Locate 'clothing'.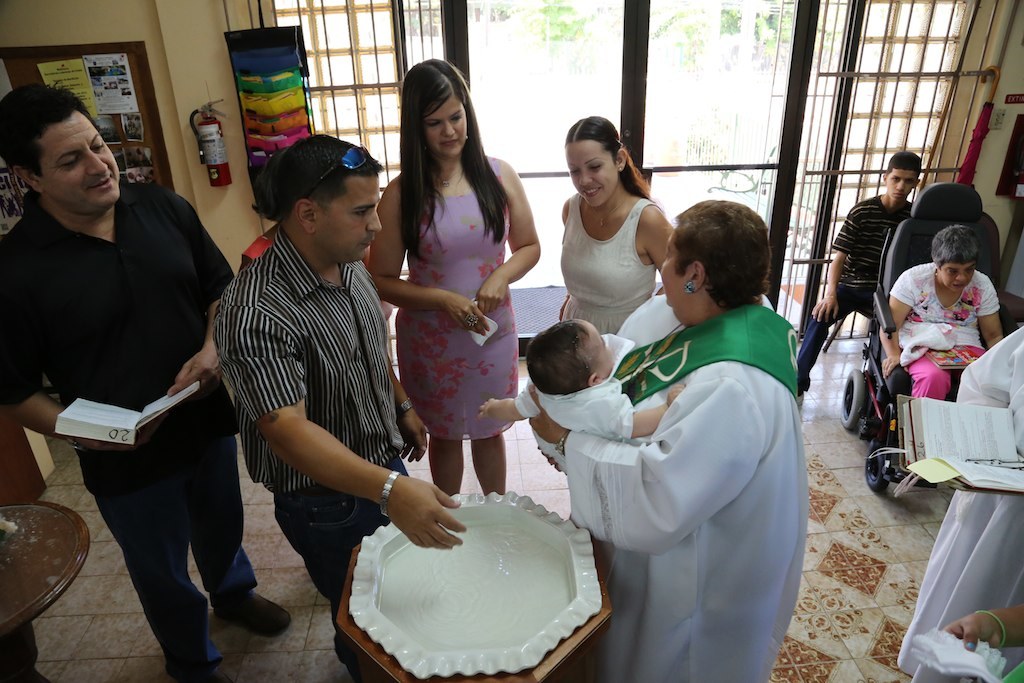
Bounding box: box(0, 170, 268, 682).
